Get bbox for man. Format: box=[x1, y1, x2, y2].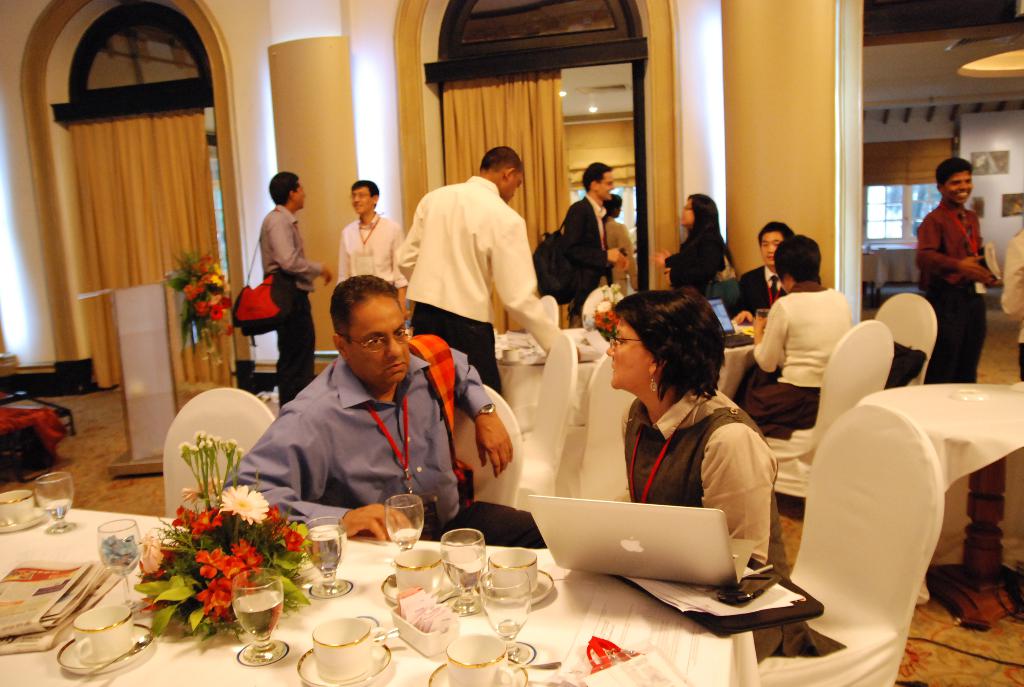
box=[562, 148, 628, 330].
